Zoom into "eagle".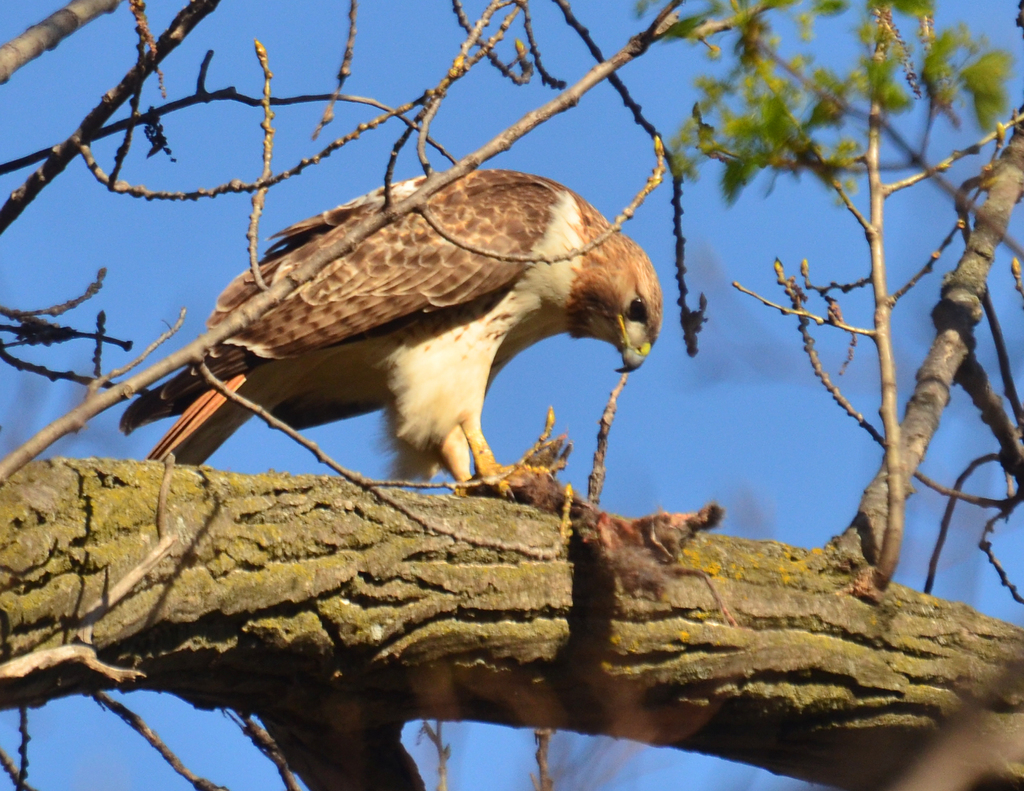
Zoom target: (110,168,666,500).
